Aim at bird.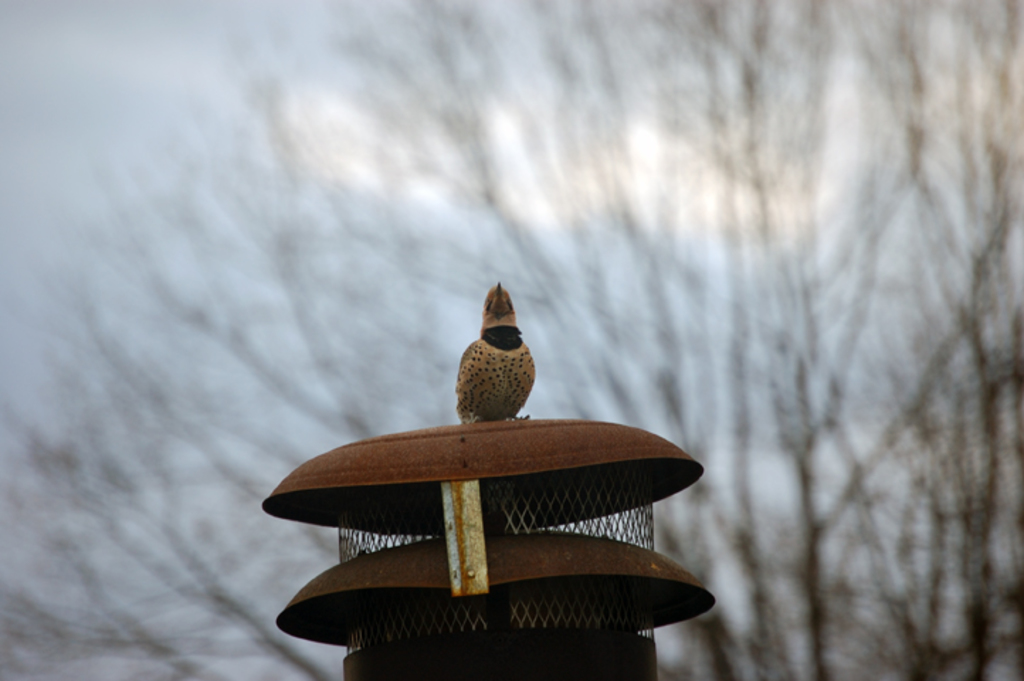
Aimed at l=448, t=299, r=550, b=430.
